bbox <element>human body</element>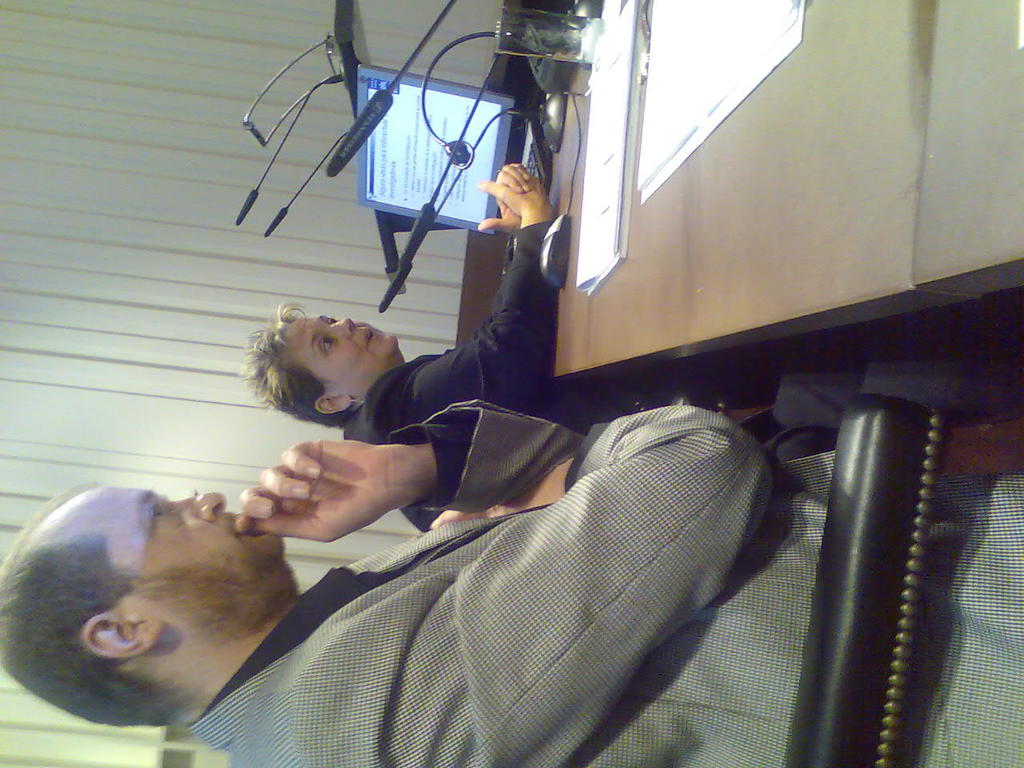
box=[2, 398, 1018, 765]
